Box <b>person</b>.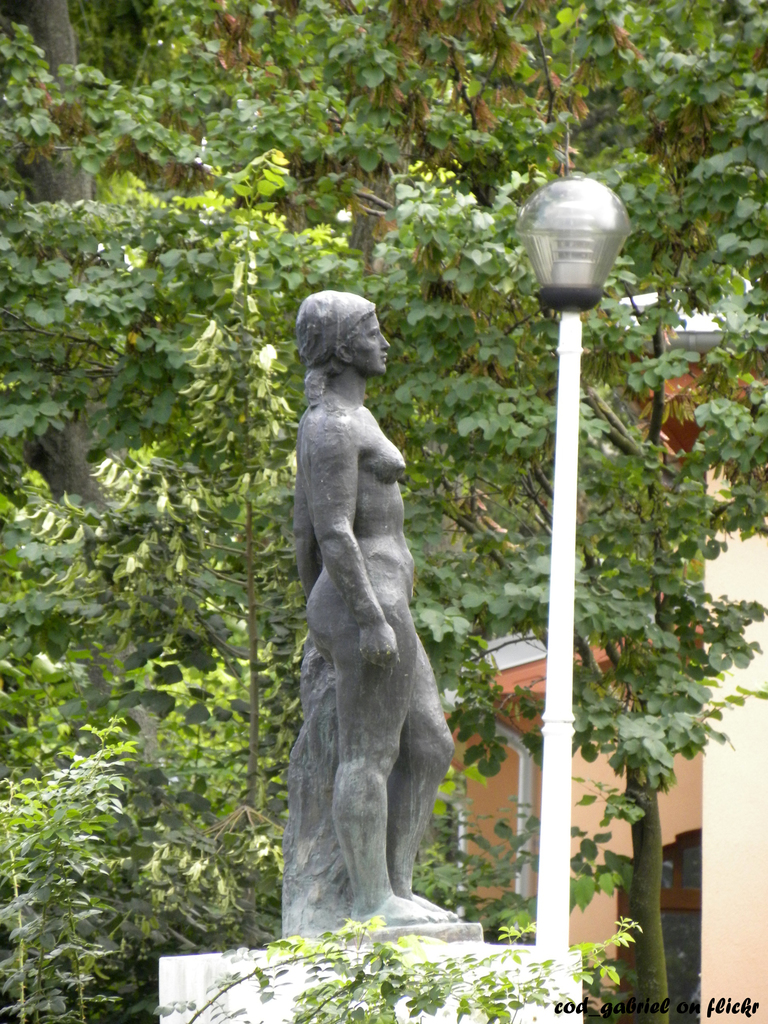
BBox(269, 273, 463, 939).
